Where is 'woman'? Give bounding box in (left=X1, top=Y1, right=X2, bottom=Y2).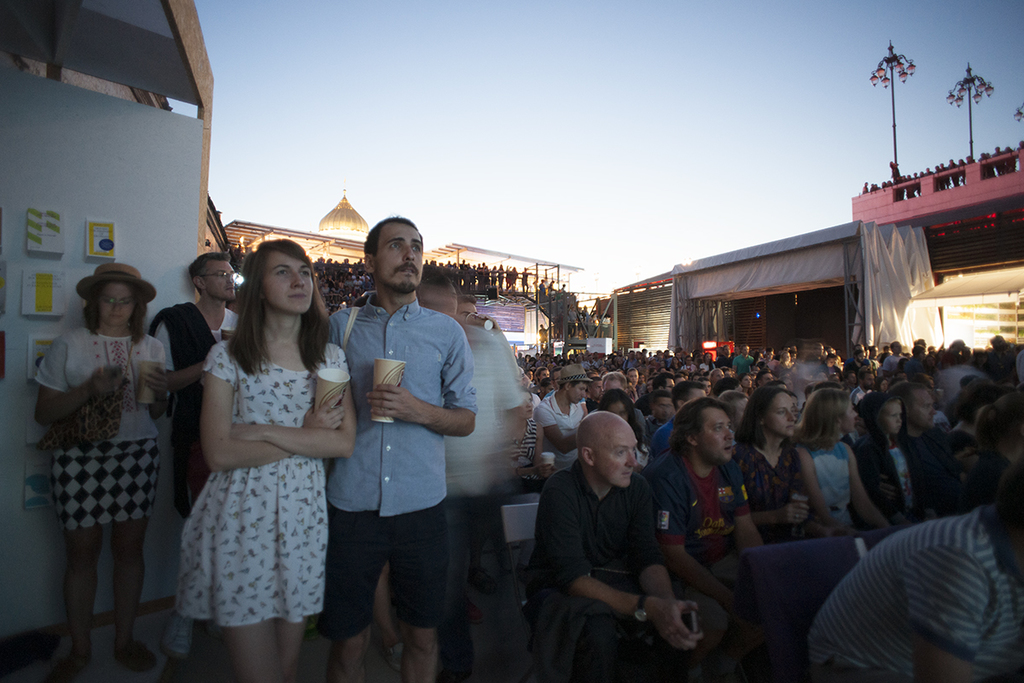
(left=33, top=266, right=183, bottom=682).
